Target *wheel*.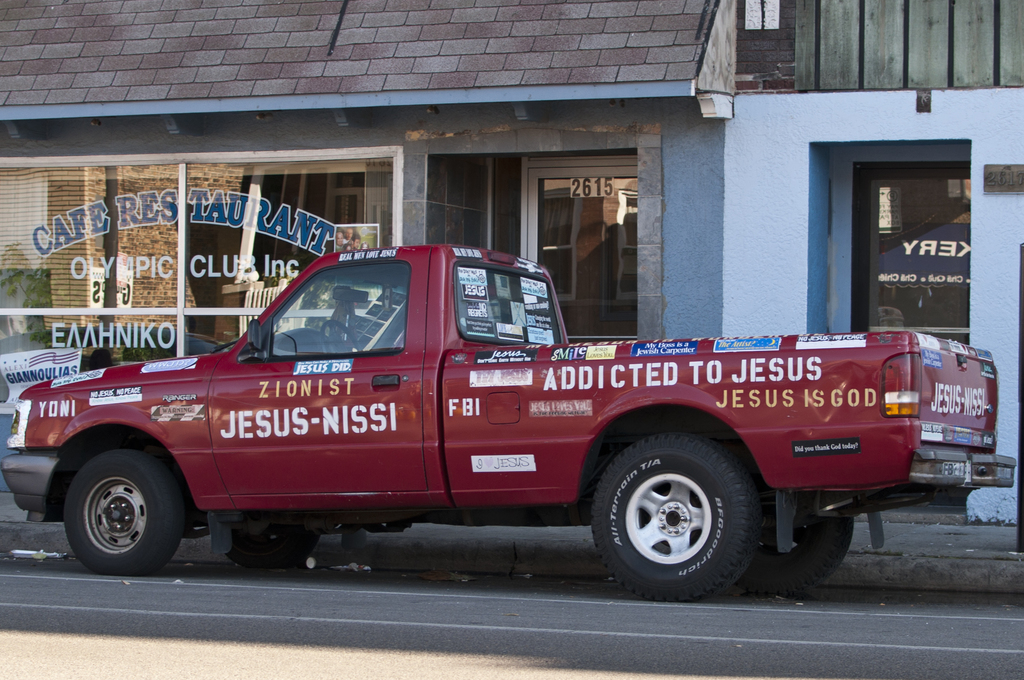
Target region: bbox(749, 508, 851, 594).
